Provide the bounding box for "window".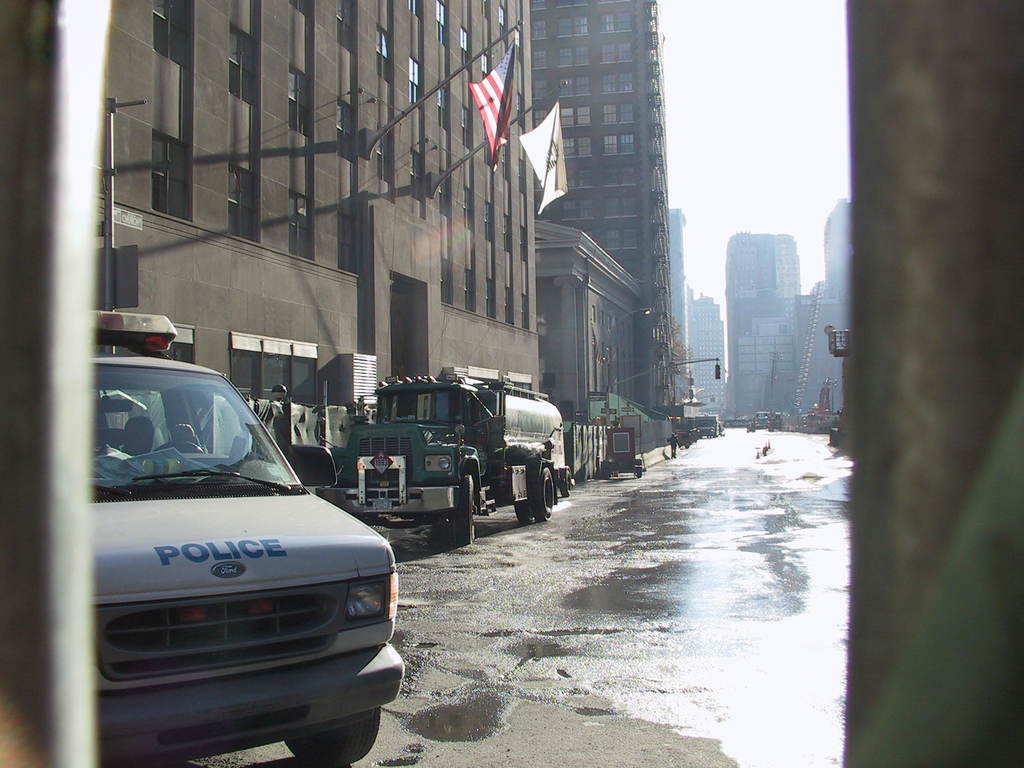
566,168,591,189.
